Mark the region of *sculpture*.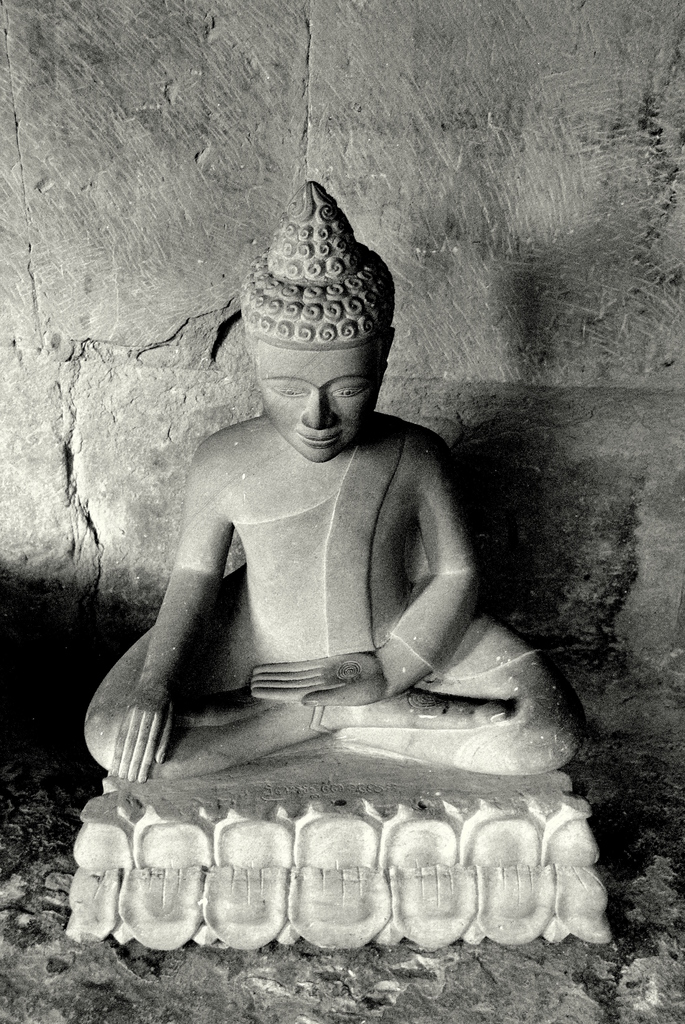
Region: x1=75, y1=187, x2=631, y2=939.
